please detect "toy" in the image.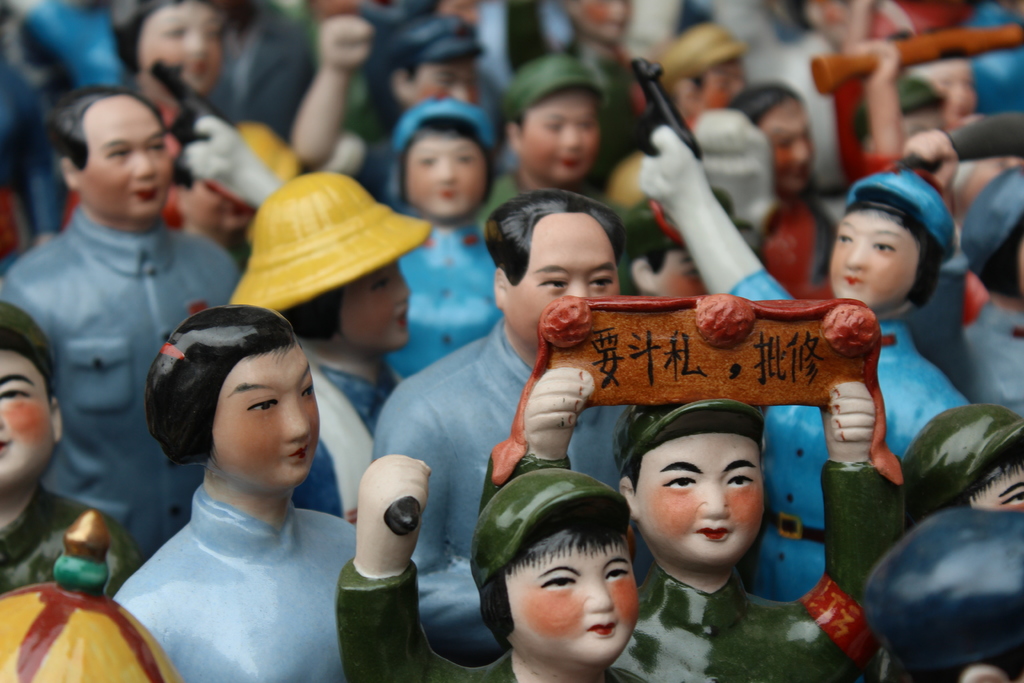
x1=660 y1=22 x2=747 y2=119.
